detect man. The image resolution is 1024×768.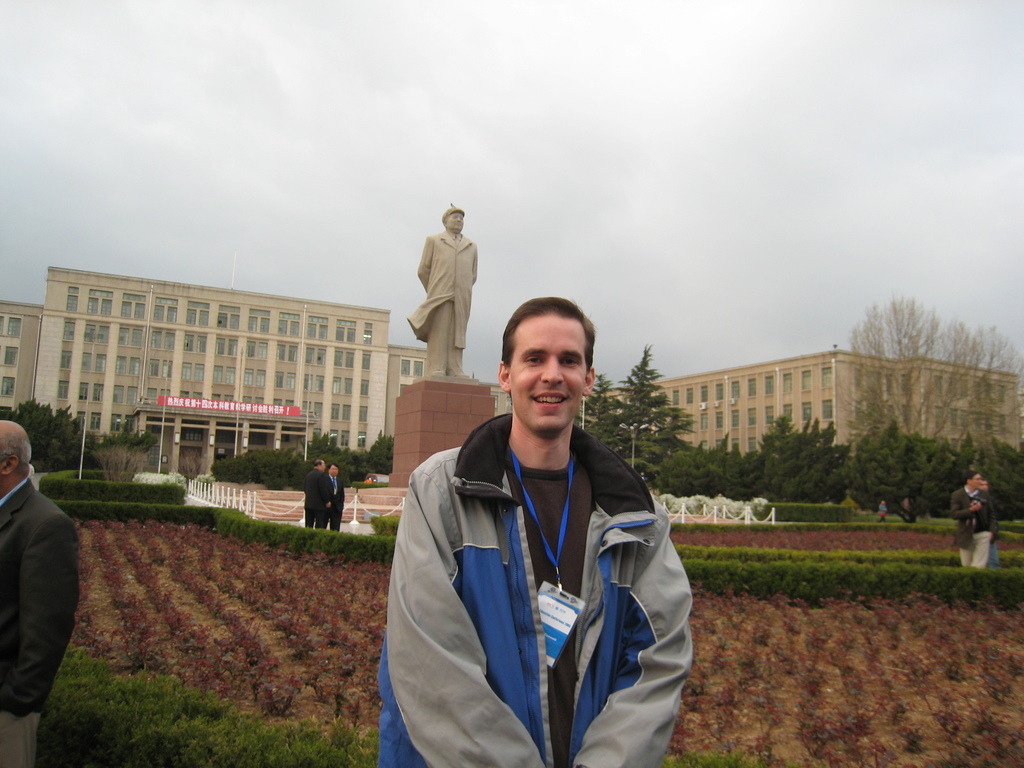
{"left": 326, "top": 459, "right": 345, "bottom": 532}.
